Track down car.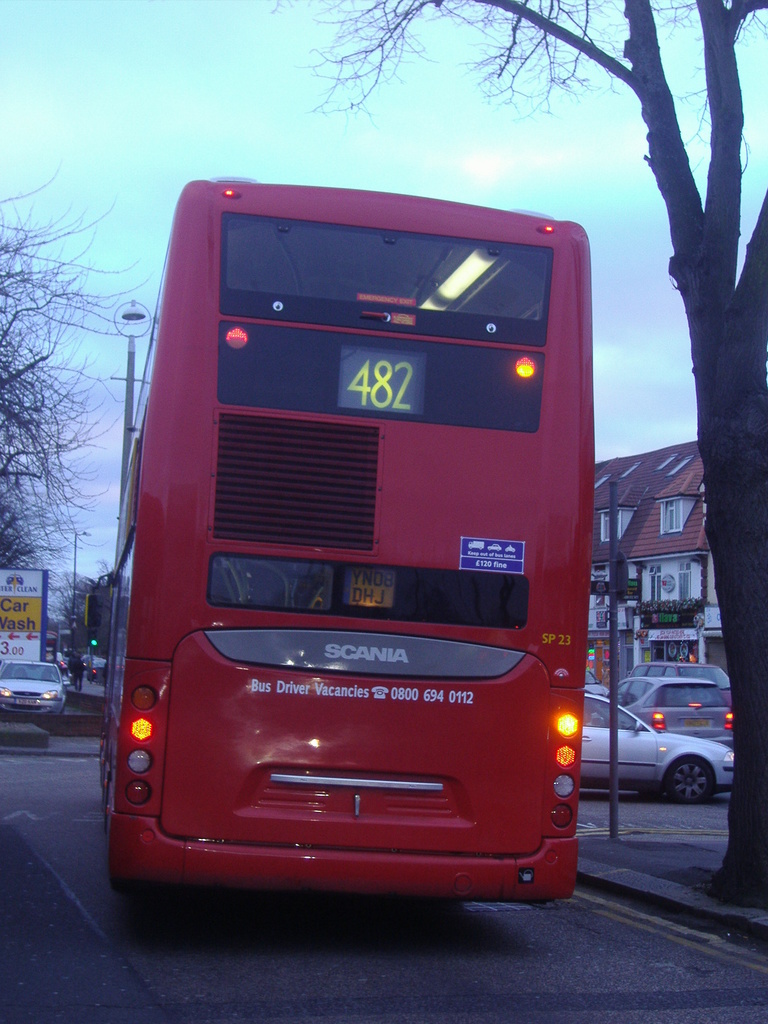
Tracked to x1=0, y1=659, x2=68, y2=719.
